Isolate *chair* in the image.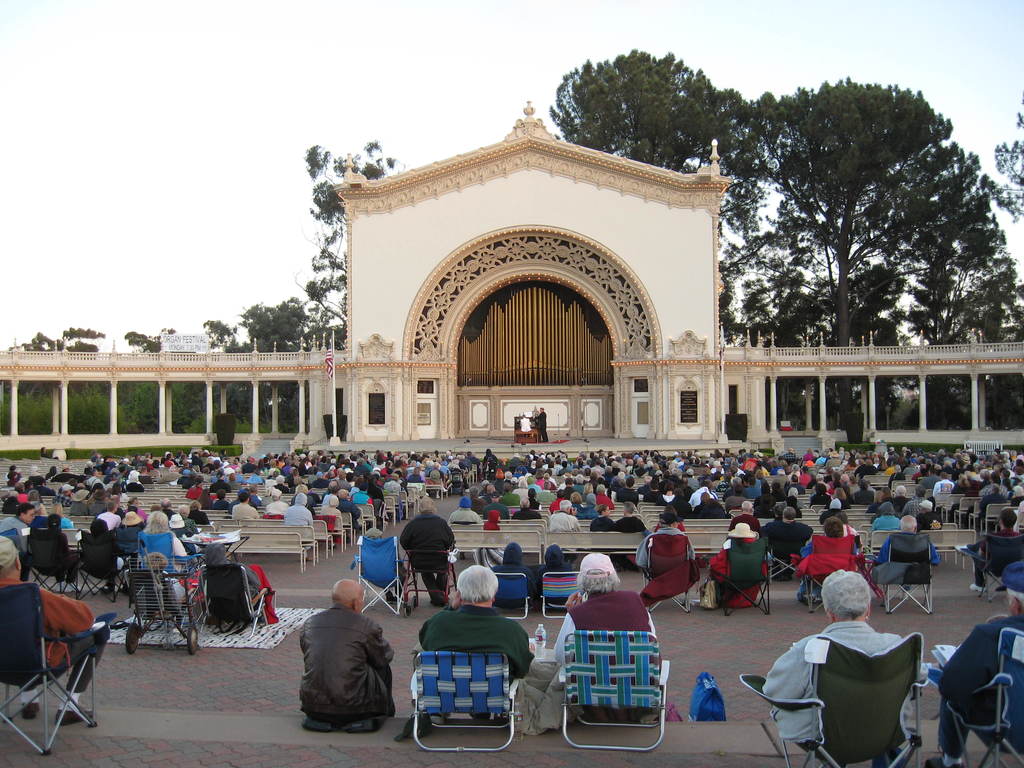
Isolated region: bbox(883, 535, 936, 617).
